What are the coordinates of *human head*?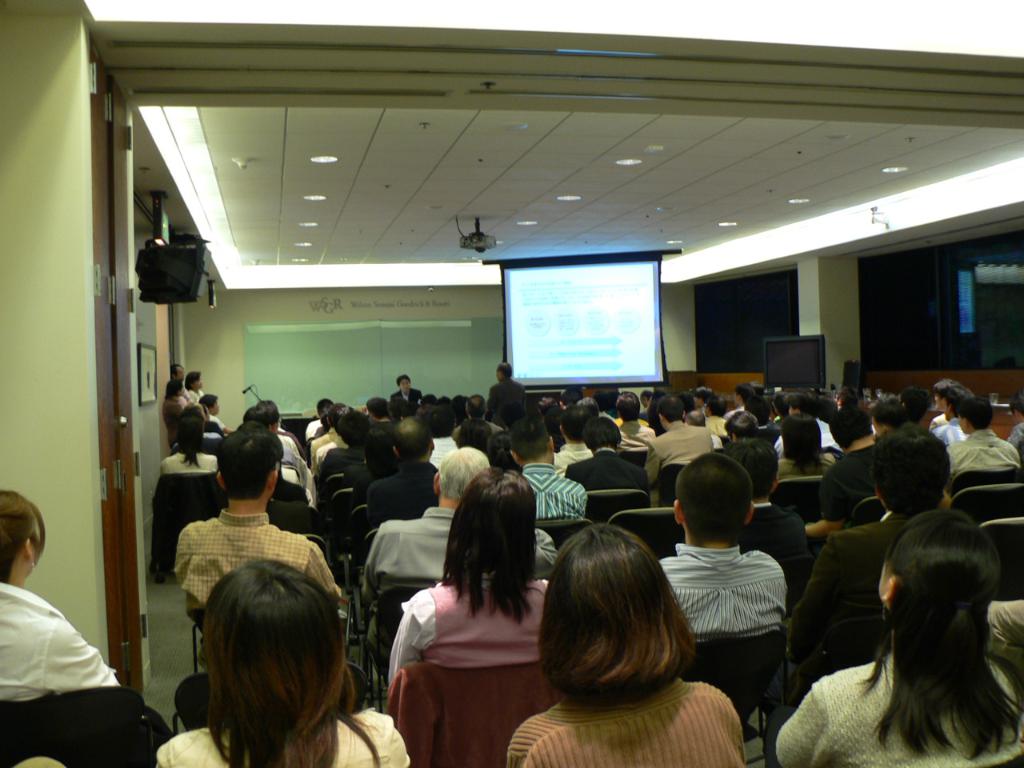
Rect(198, 392, 221, 418).
